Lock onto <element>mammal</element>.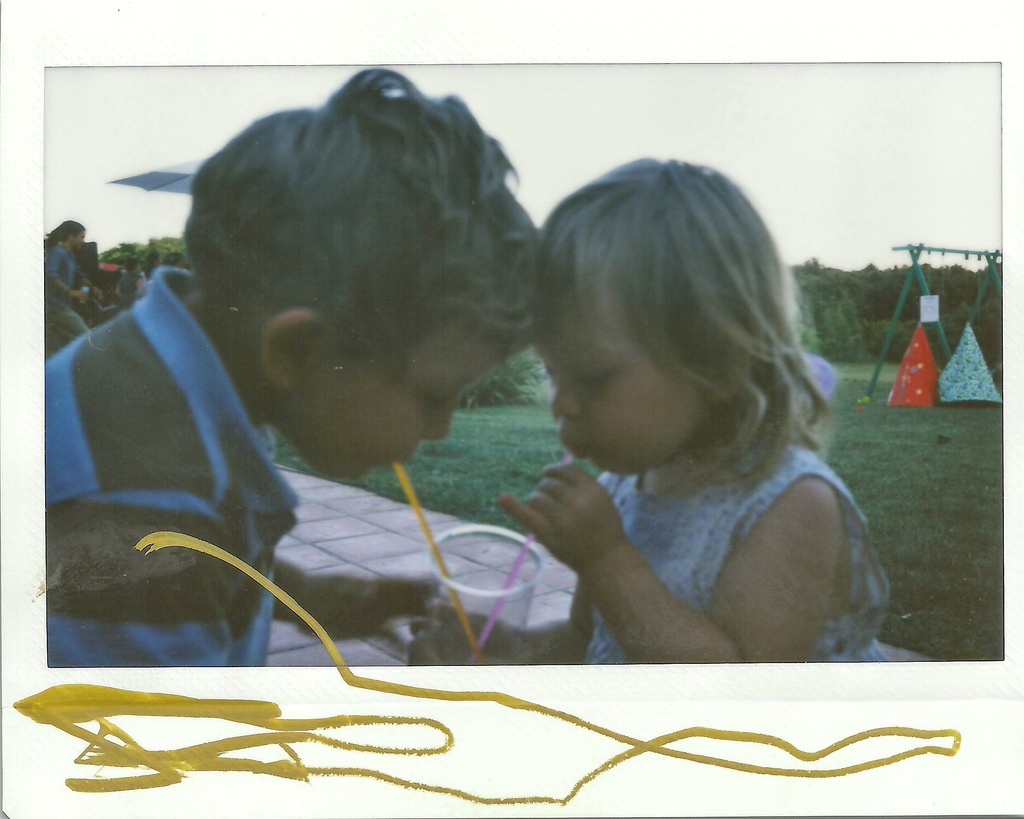
Locked: box(47, 59, 545, 671).
